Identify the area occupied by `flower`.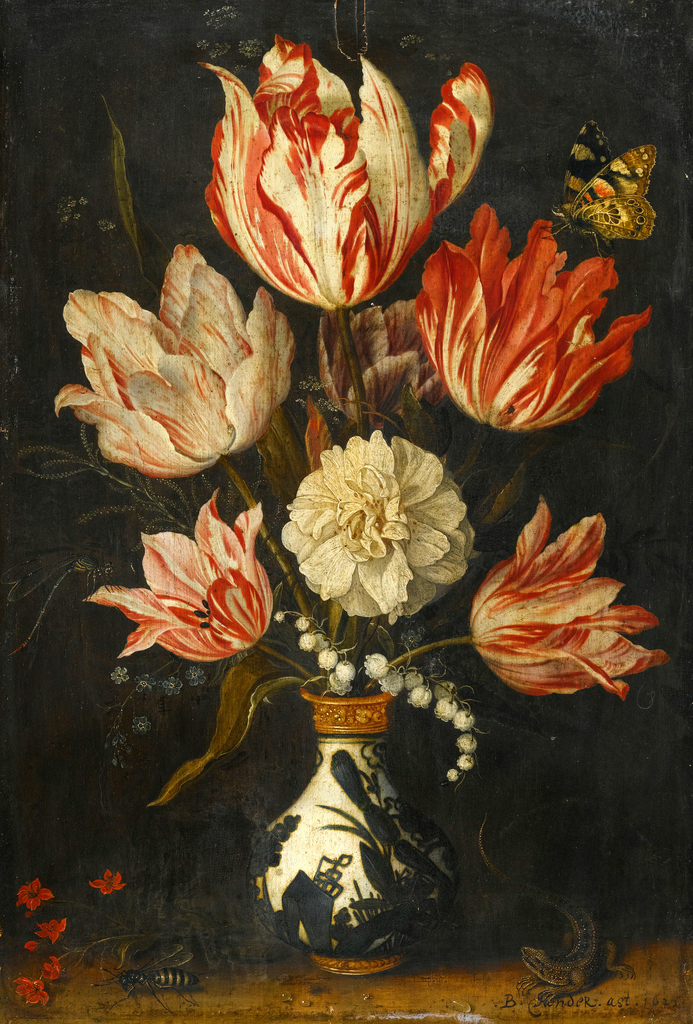
Area: <bbox>287, 295, 467, 451</bbox>.
